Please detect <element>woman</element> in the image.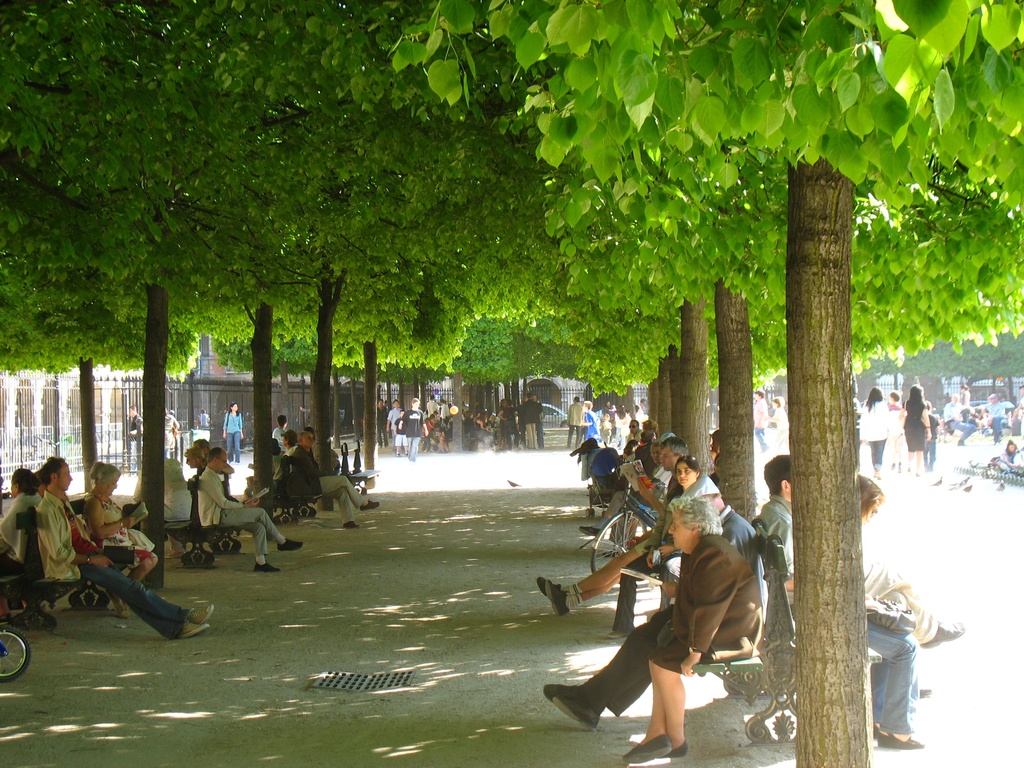
220:400:239:456.
